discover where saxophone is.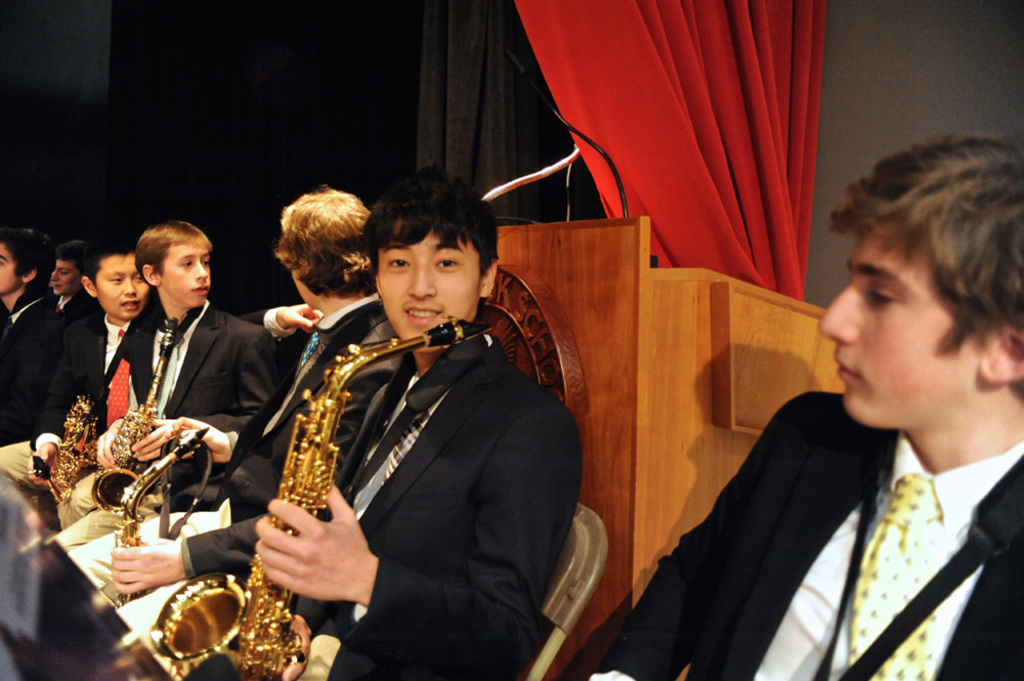
Discovered at 148, 309, 493, 680.
